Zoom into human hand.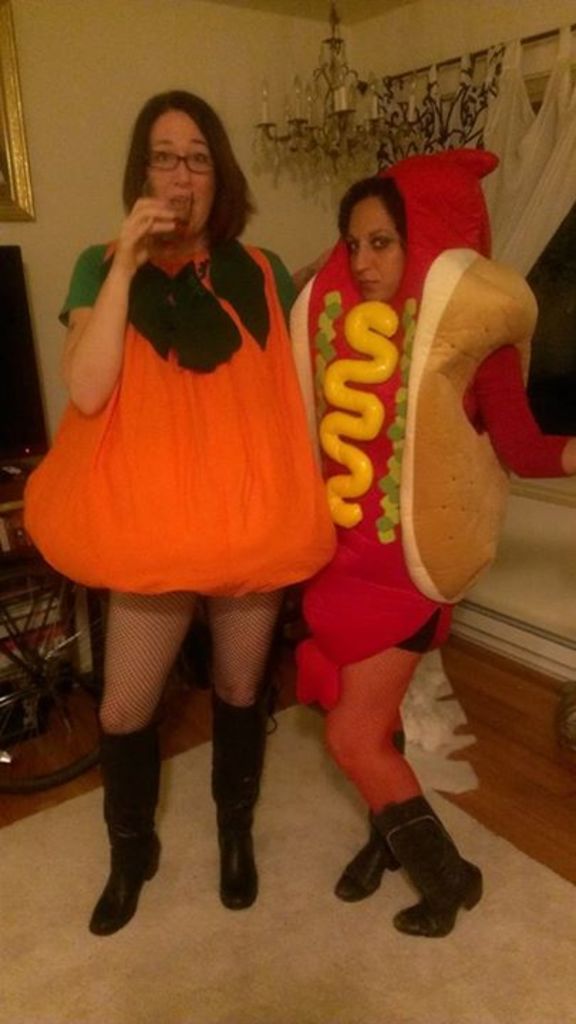
Zoom target: l=314, t=242, r=330, b=273.
